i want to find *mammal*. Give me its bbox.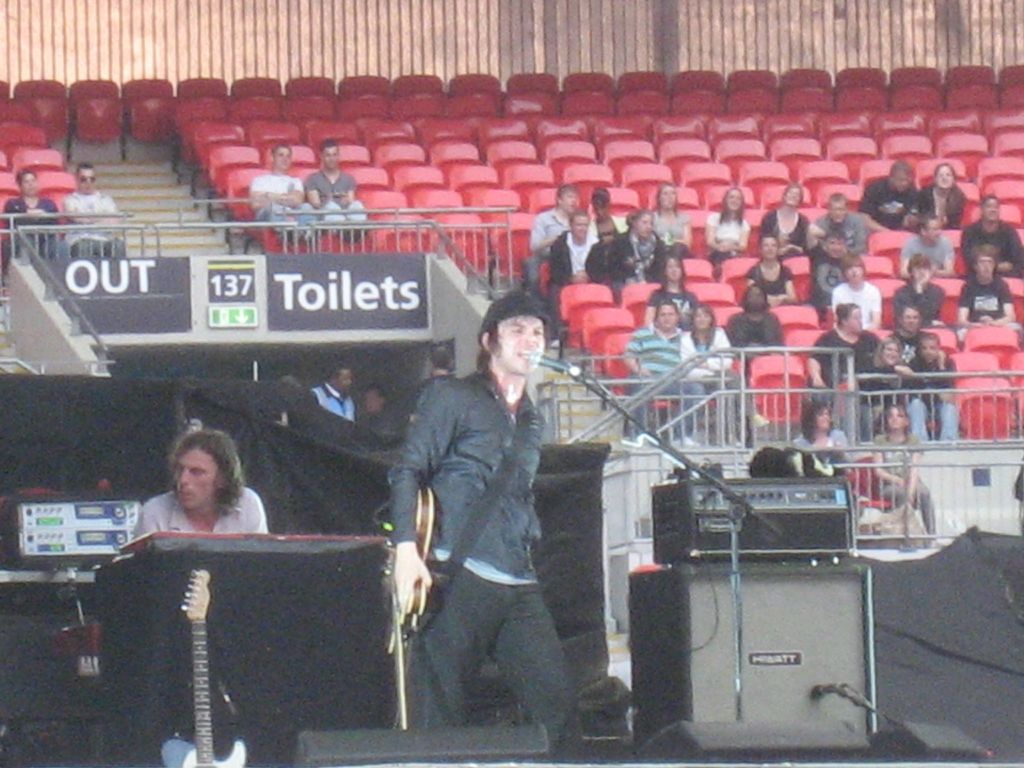
(left=897, top=304, right=918, bottom=352).
